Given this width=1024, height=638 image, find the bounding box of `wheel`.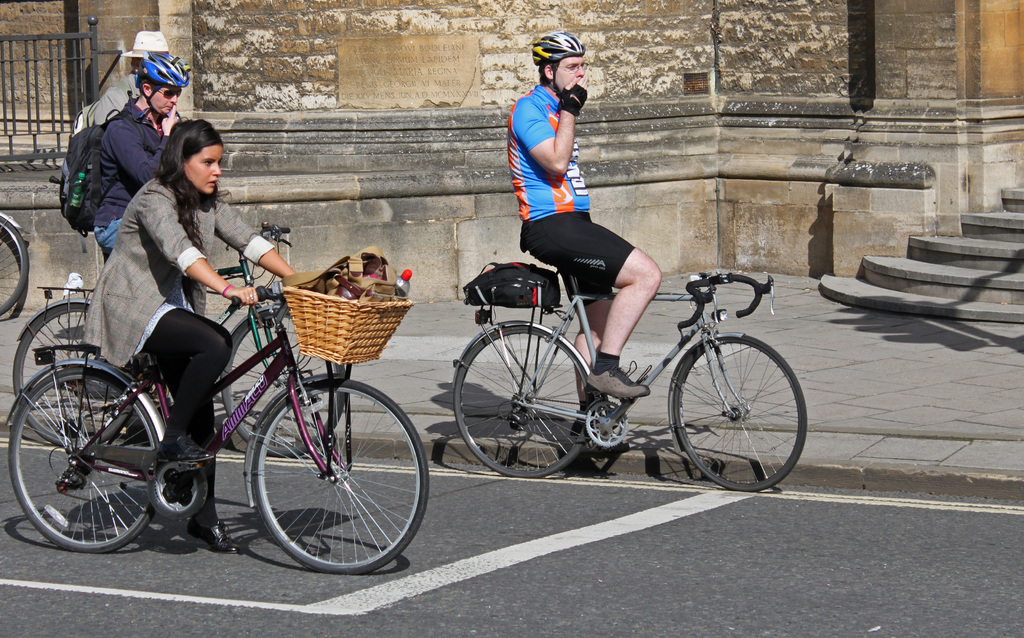
<region>225, 308, 359, 456</region>.
